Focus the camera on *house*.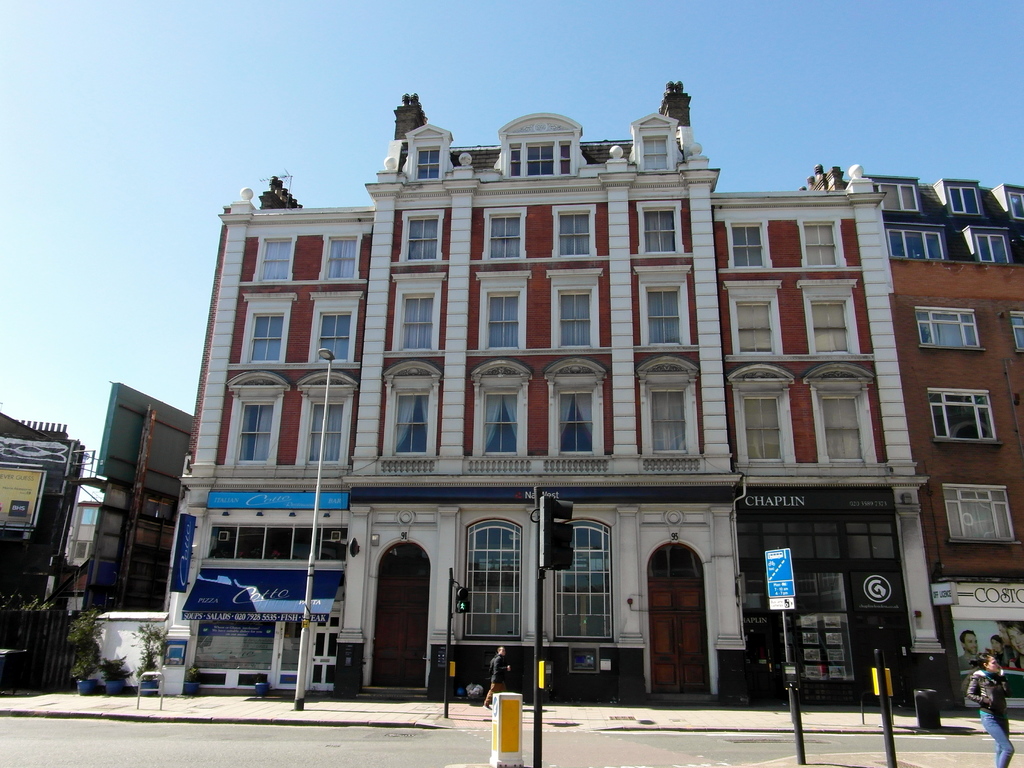
Focus region: Rect(789, 160, 1023, 717).
